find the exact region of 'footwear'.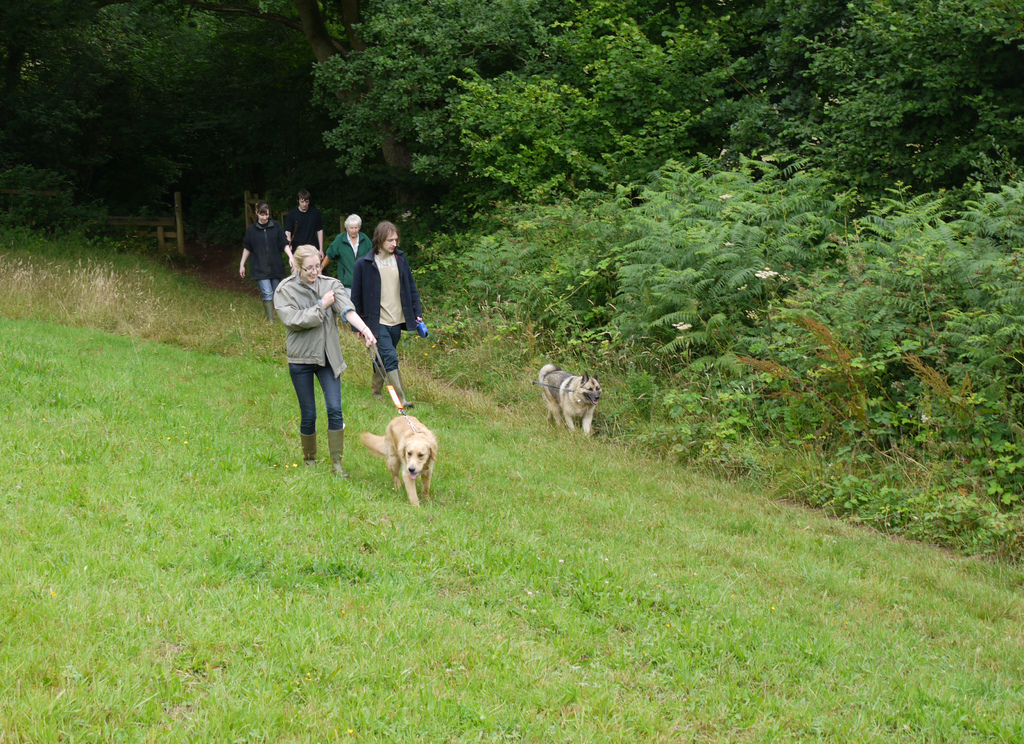
Exact region: {"left": 389, "top": 372, "right": 414, "bottom": 406}.
